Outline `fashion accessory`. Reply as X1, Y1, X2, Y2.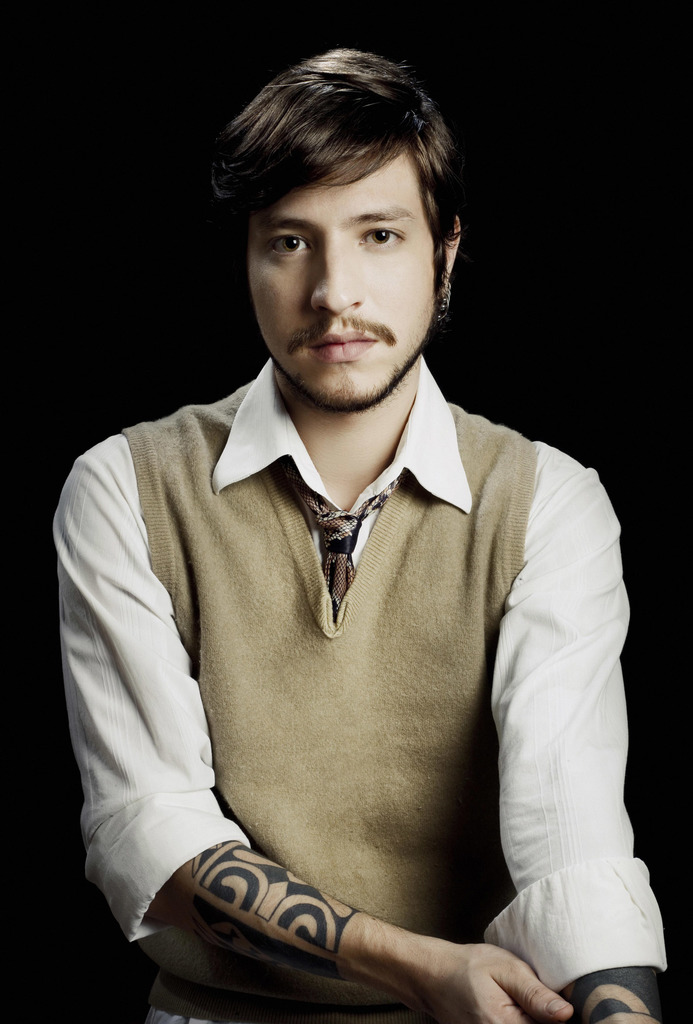
252, 451, 418, 622.
